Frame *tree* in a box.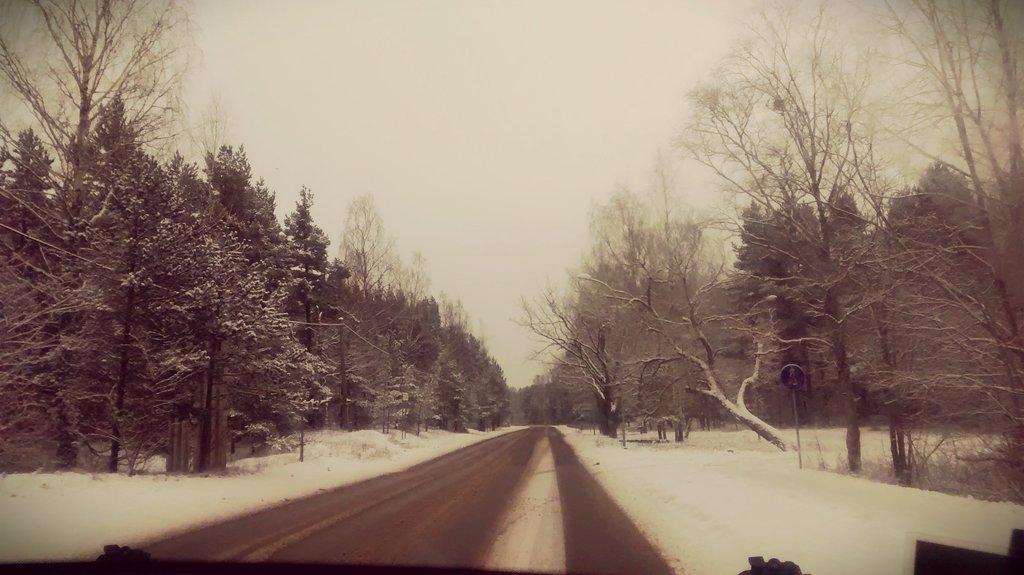
bbox=(528, 362, 550, 436).
